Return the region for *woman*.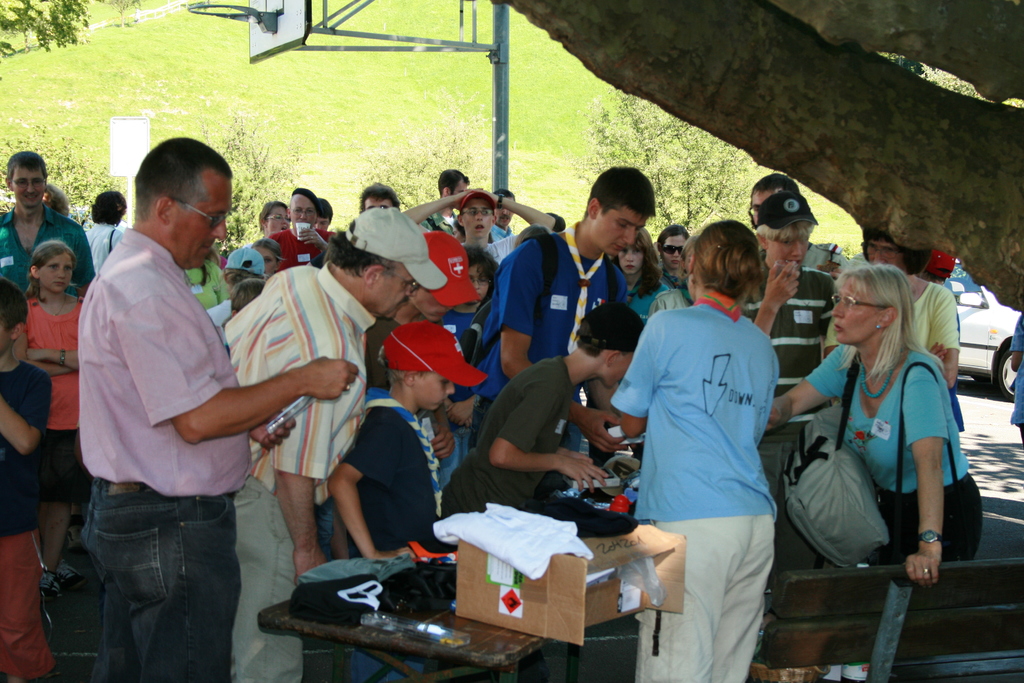
locate(612, 220, 781, 682).
